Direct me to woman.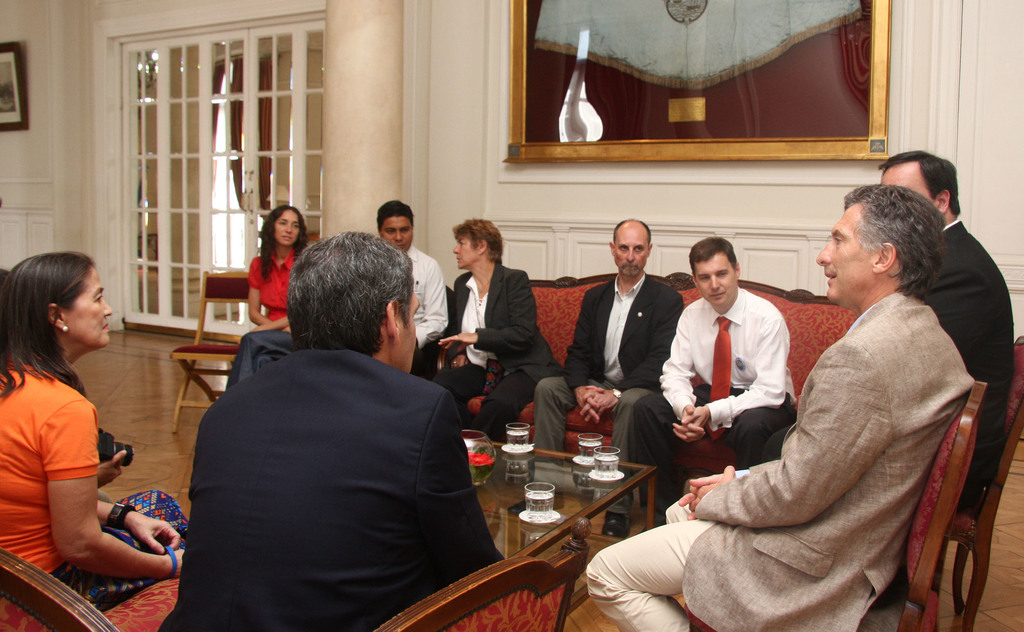
Direction: 0 249 201 615.
